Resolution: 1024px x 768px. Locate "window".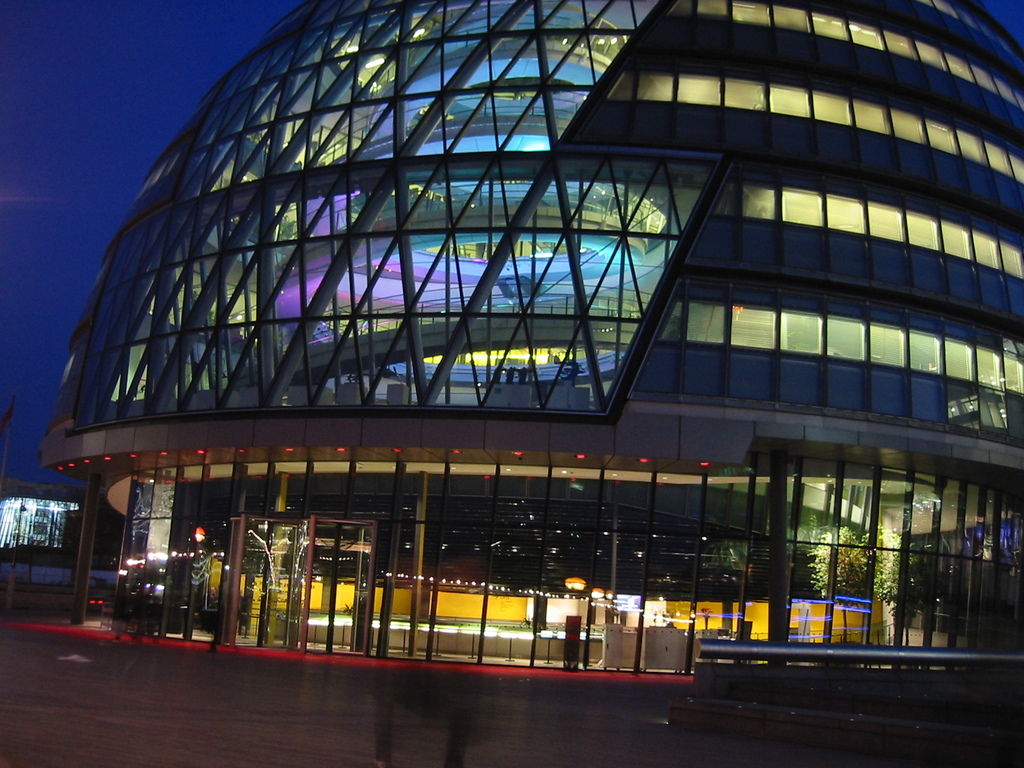
[x1=916, y1=44, x2=946, y2=67].
